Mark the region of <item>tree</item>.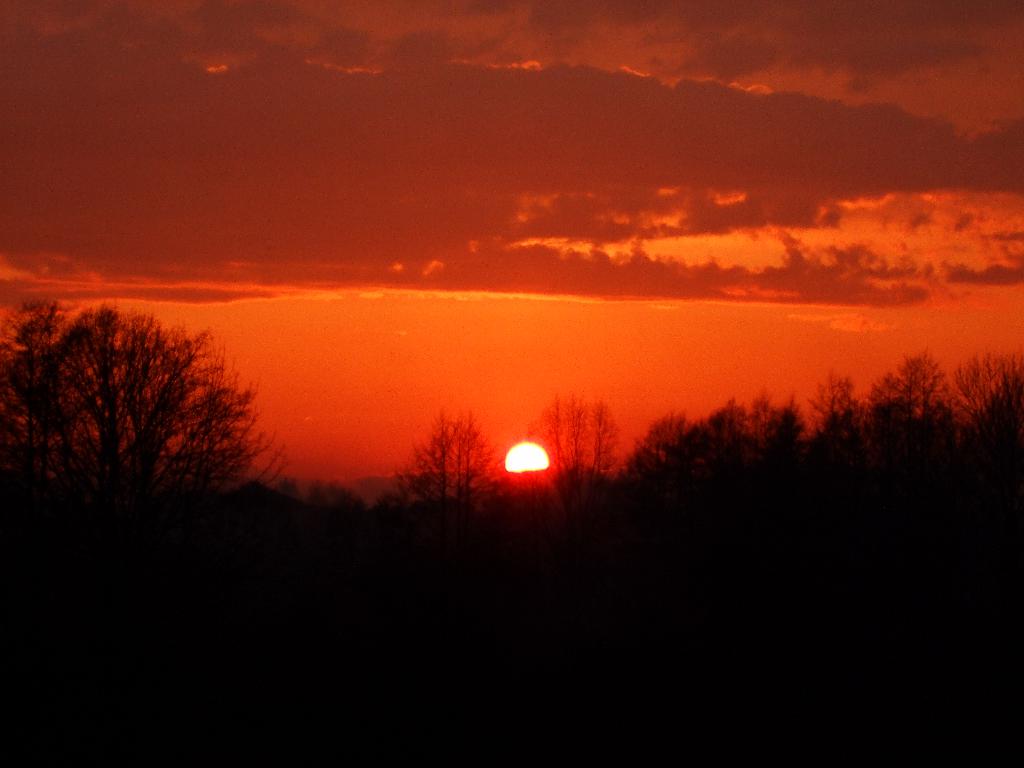
Region: <bbox>0, 302, 81, 486</bbox>.
